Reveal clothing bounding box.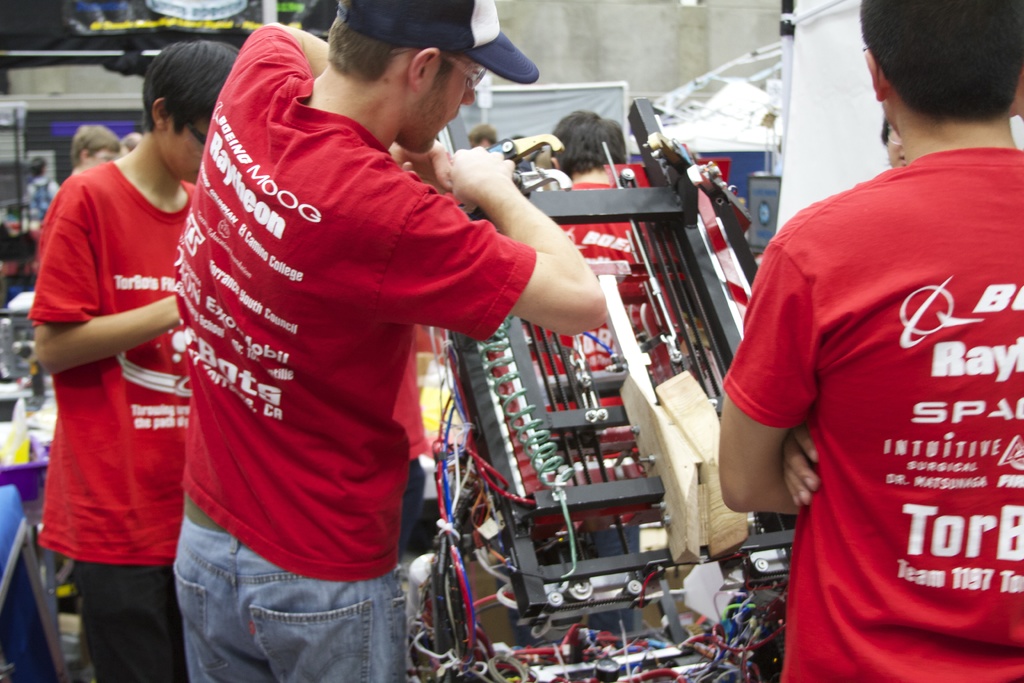
Revealed: box(34, 163, 200, 682).
